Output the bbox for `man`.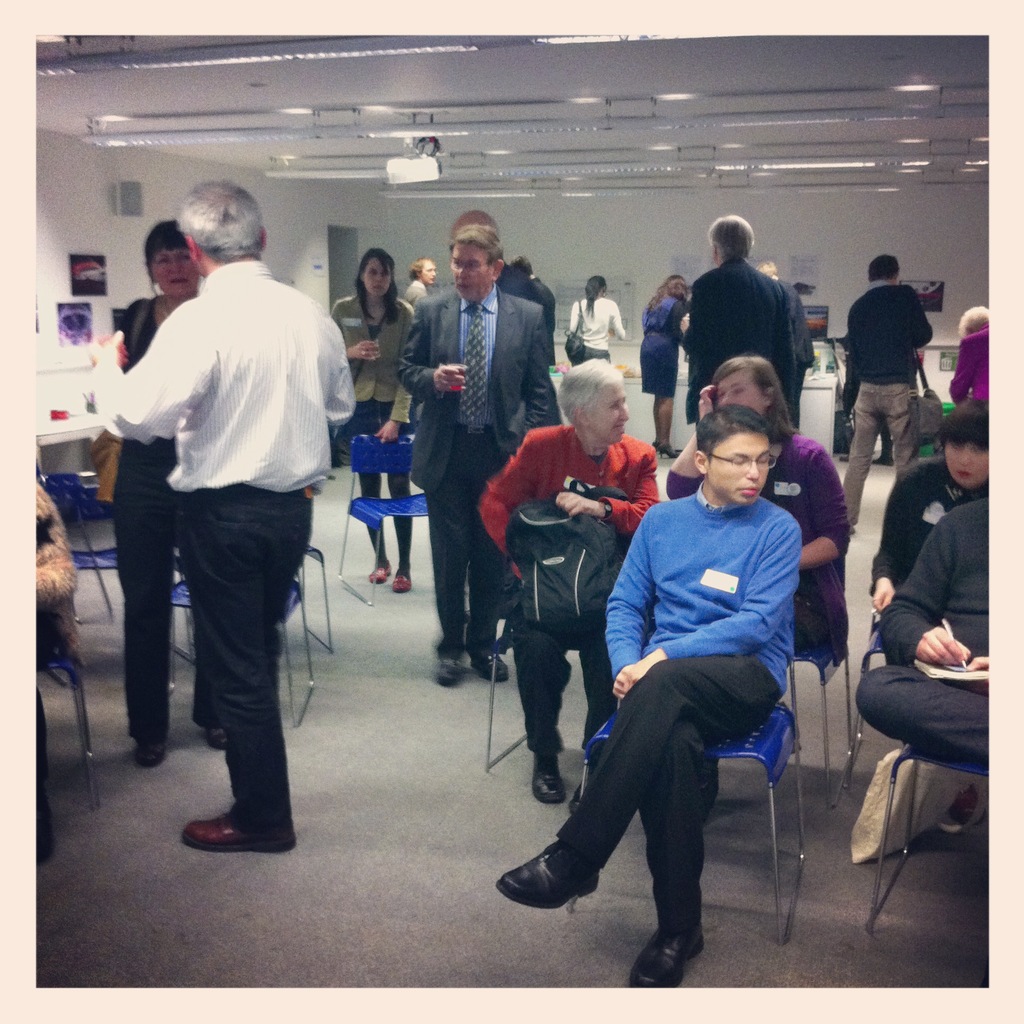
<bbox>844, 252, 931, 529</bbox>.
